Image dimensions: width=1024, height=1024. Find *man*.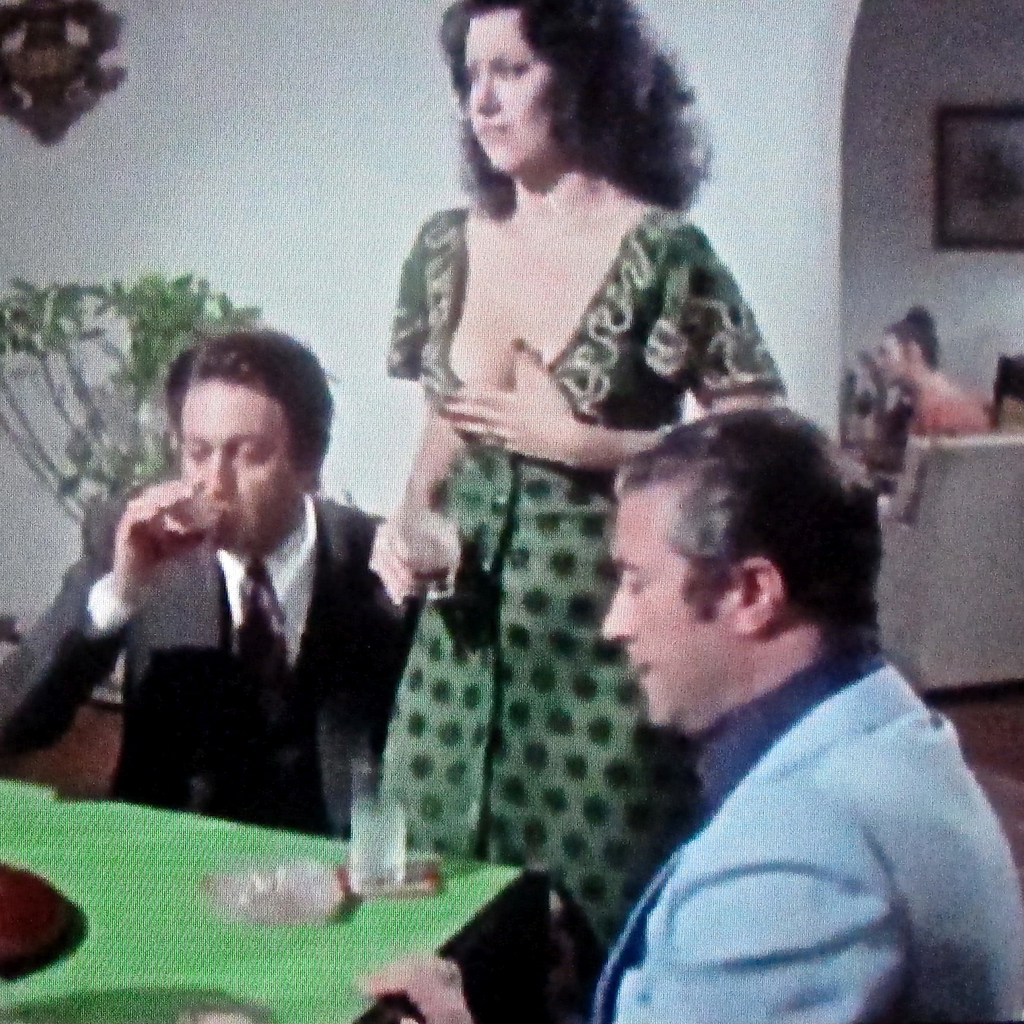
l=359, t=403, r=1023, b=1023.
